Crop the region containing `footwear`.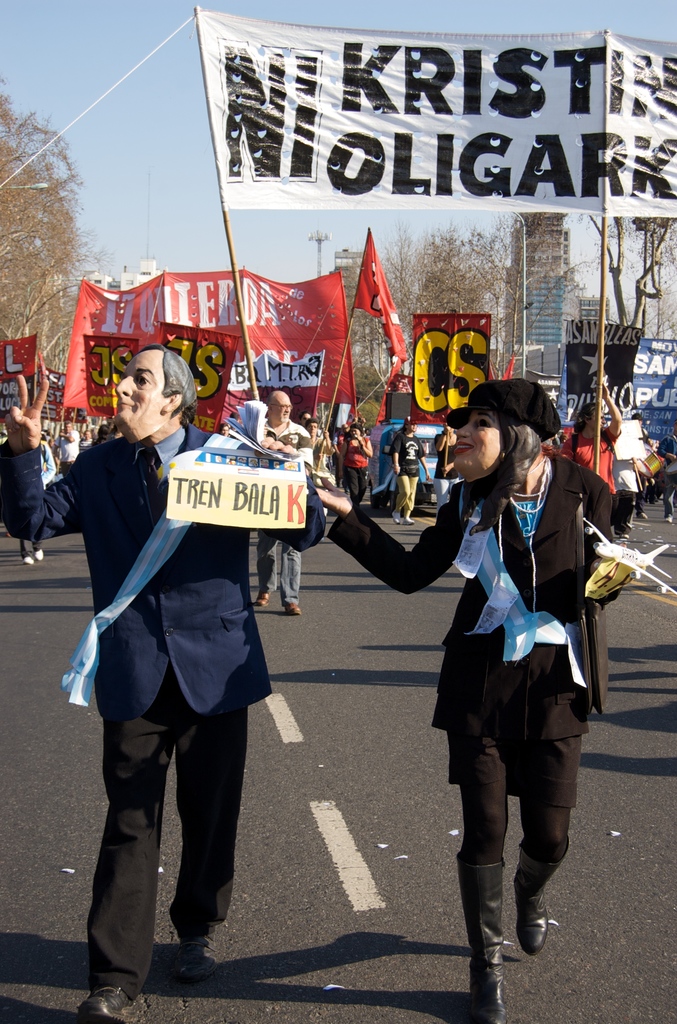
Crop region: <bbox>252, 591, 271, 606</bbox>.
